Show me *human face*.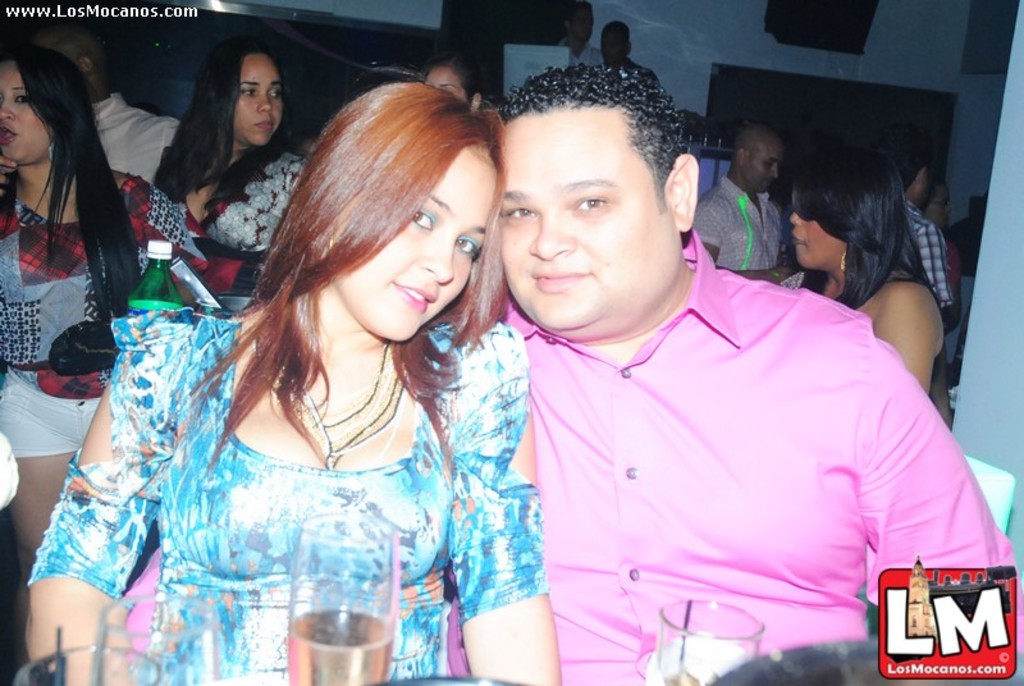
*human face* is here: detection(600, 31, 621, 67).
